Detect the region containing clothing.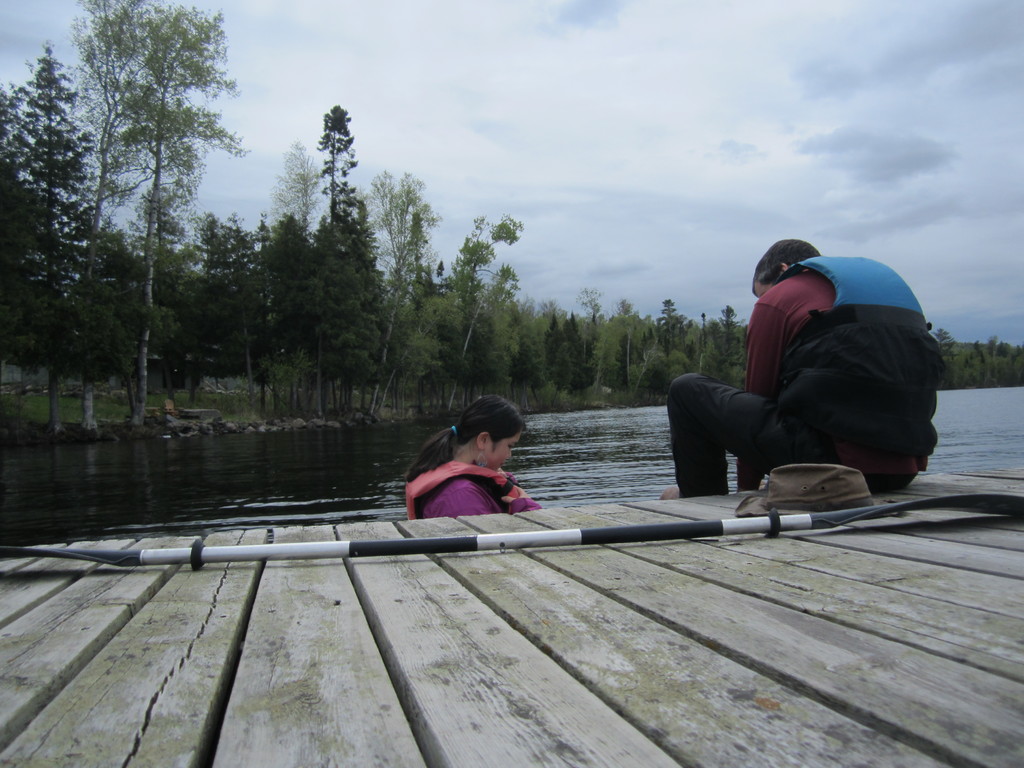
crop(416, 475, 541, 520).
